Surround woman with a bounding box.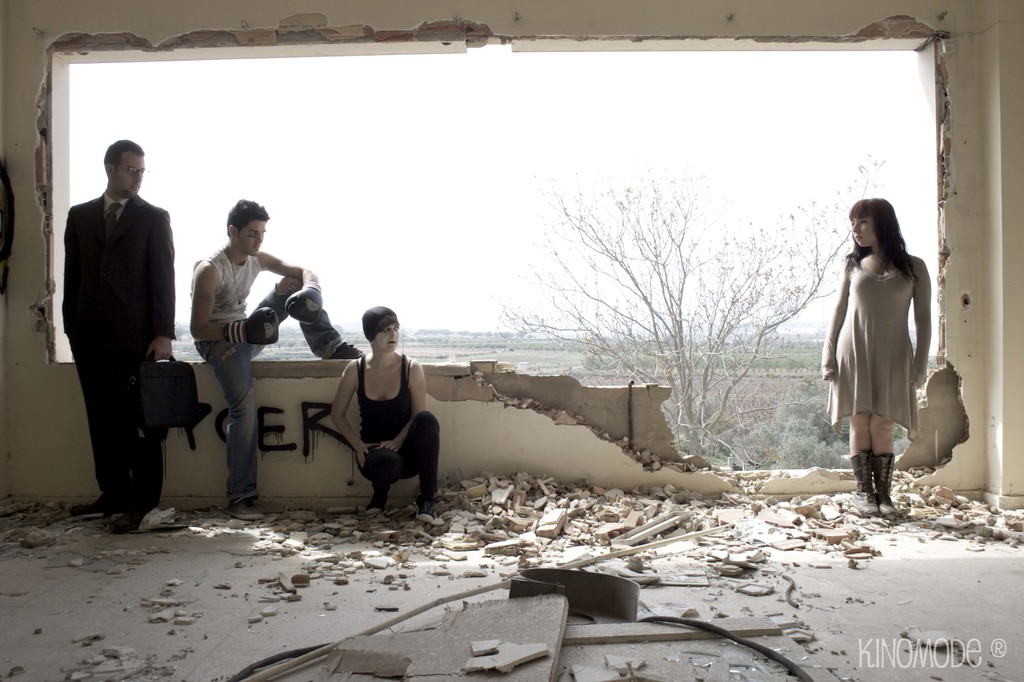
<region>801, 190, 964, 512</region>.
